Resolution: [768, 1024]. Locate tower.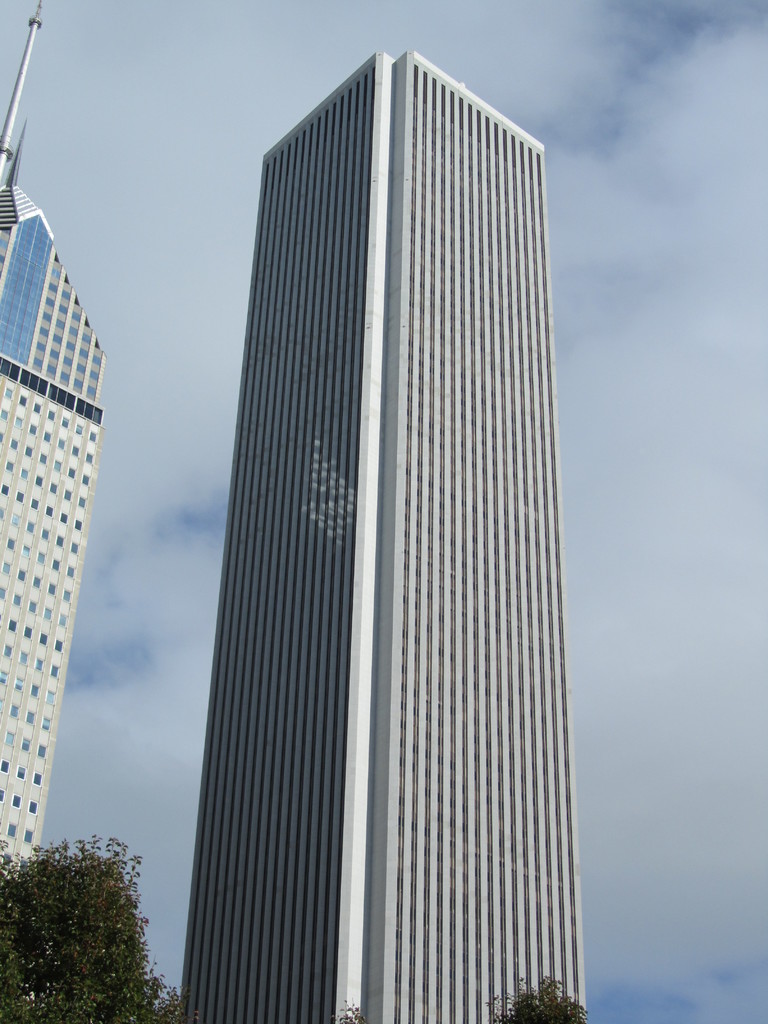
(136,13,590,1023).
